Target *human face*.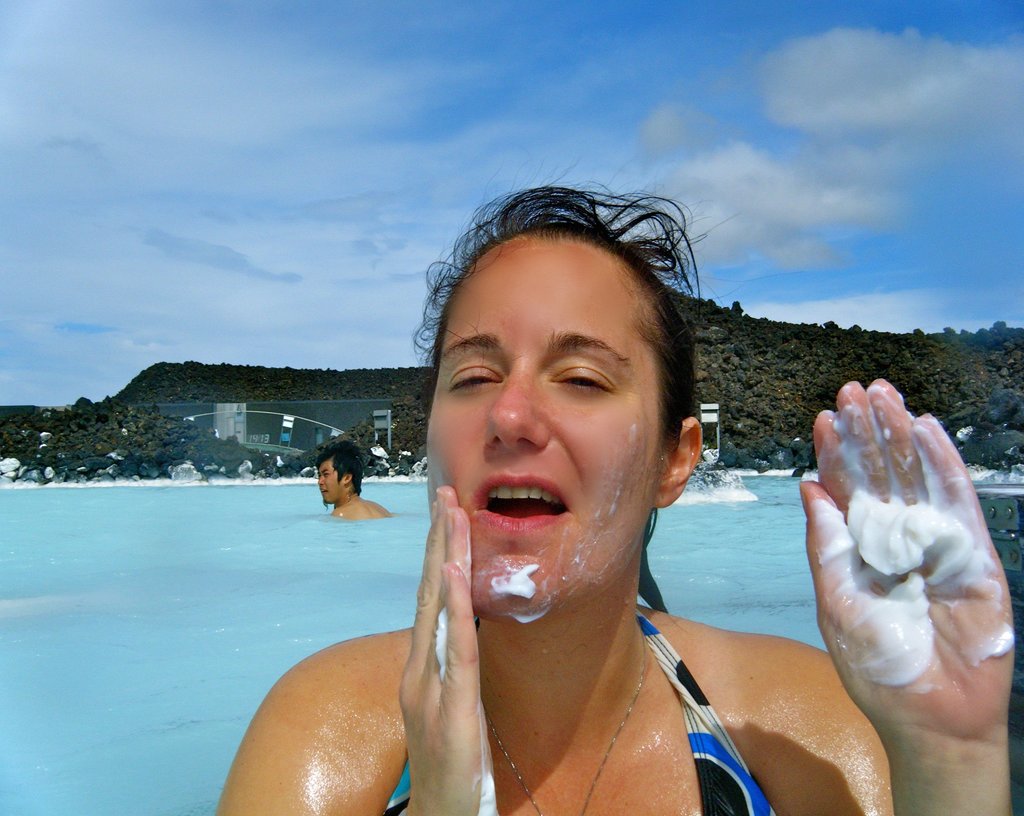
Target region: <bbox>316, 452, 344, 500</bbox>.
